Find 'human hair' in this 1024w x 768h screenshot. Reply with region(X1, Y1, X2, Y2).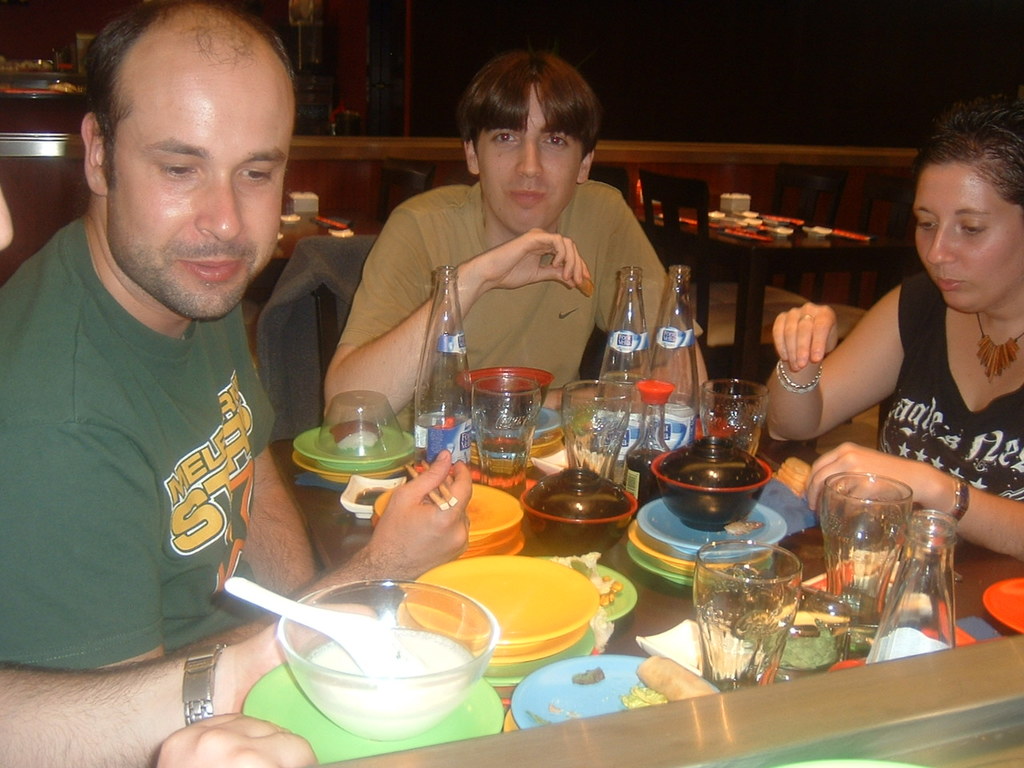
region(64, 4, 270, 201).
